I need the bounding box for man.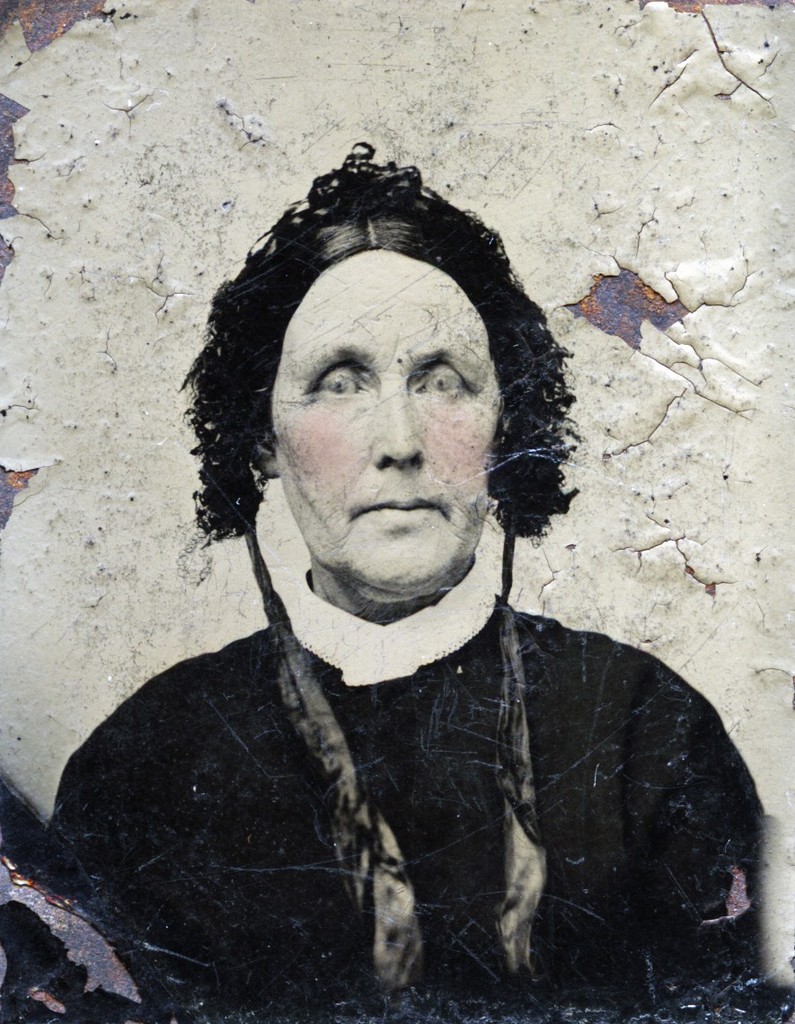
Here it is: box(43, 155, 758, 1019).
